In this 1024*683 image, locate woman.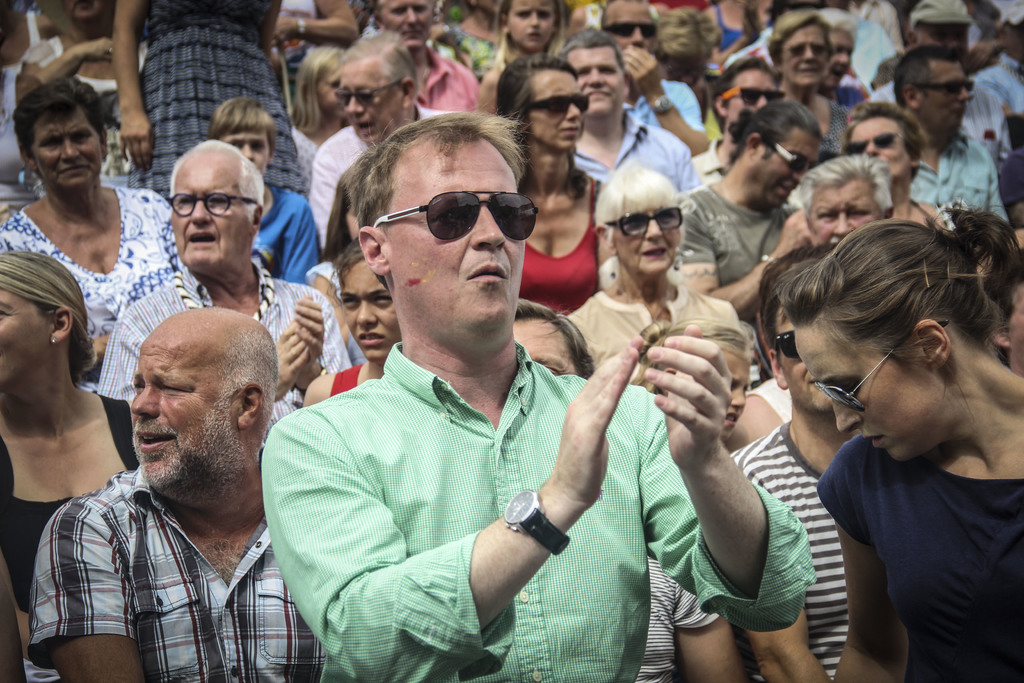
Bounding box: bbox(774, 10, 855, 160).
